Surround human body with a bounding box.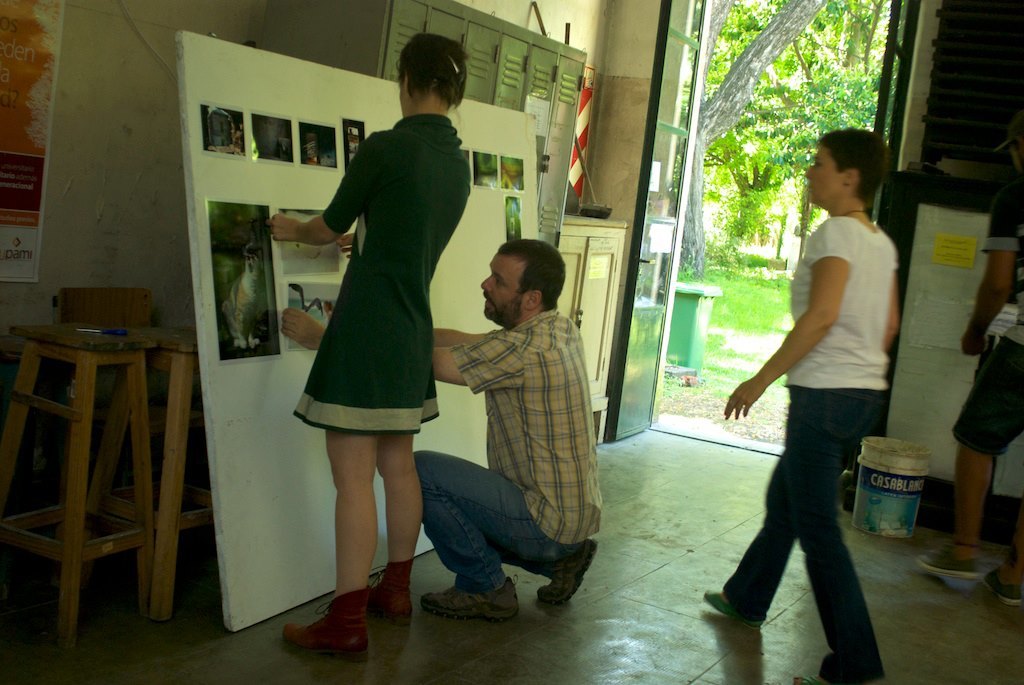
bbox=[702, 122, 902, 684].
